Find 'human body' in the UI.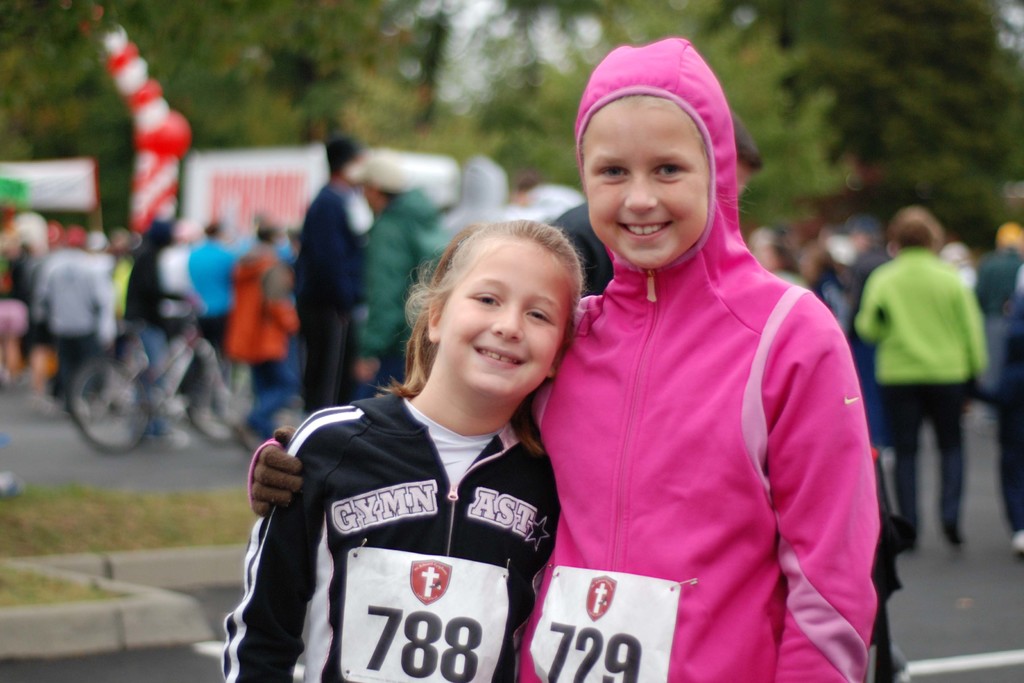
UI element at 250, 261, 880, 682.
